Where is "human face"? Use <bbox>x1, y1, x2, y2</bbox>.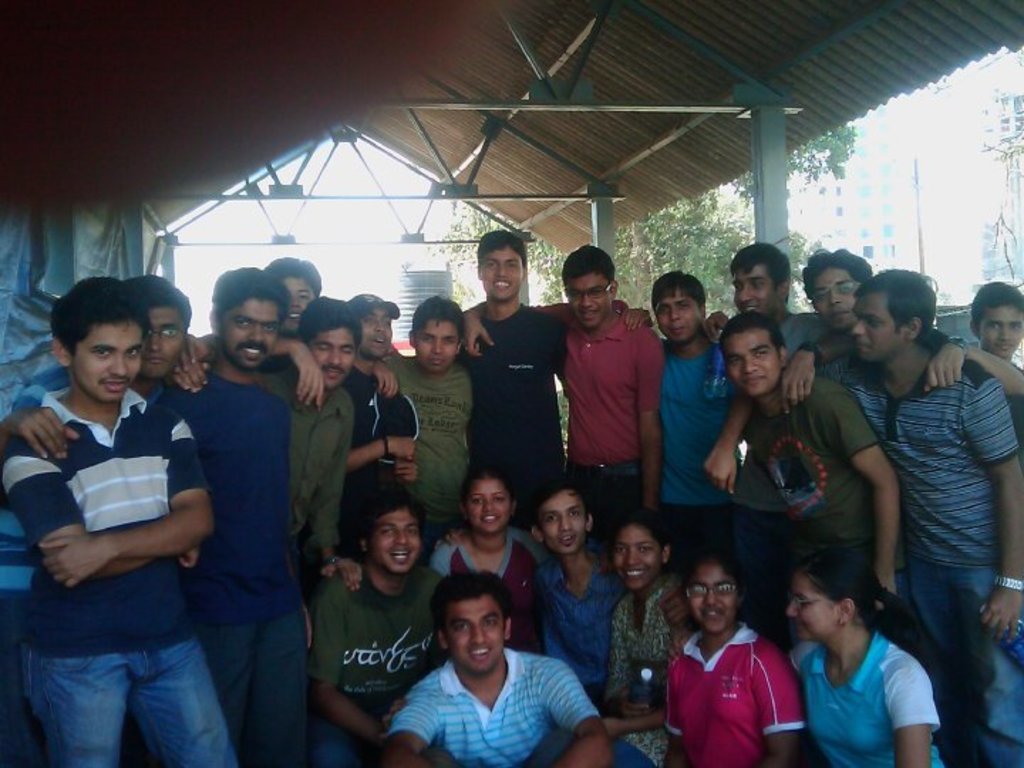
<bbox>313, 323, 354, 391</bbox>.
